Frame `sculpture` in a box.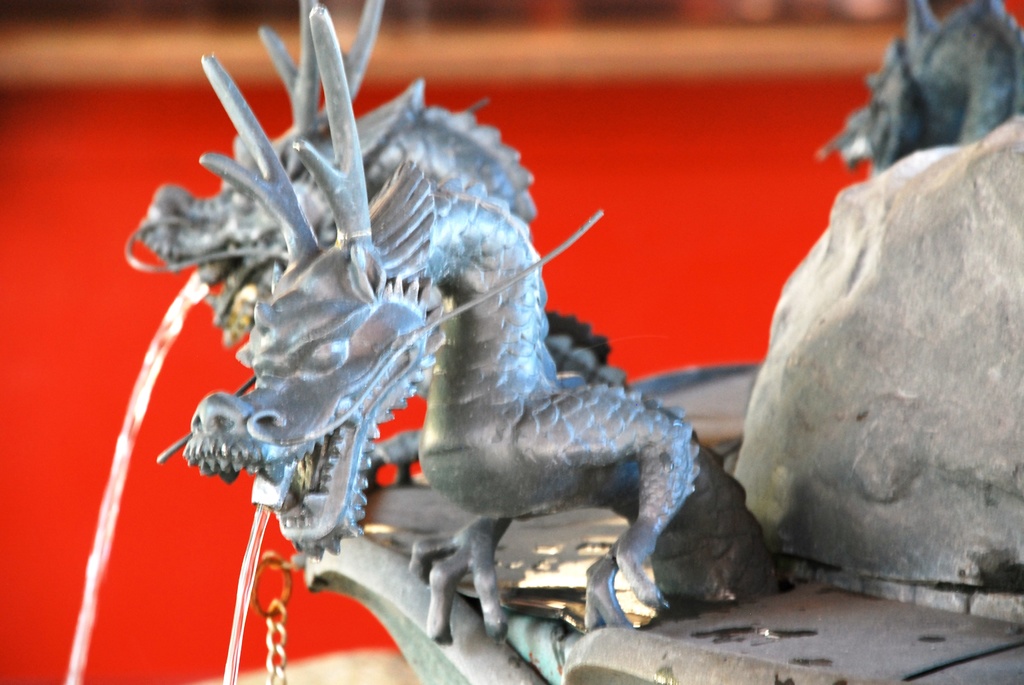
pyautogui.locateOnScreen(125, 0, 636, 492).
